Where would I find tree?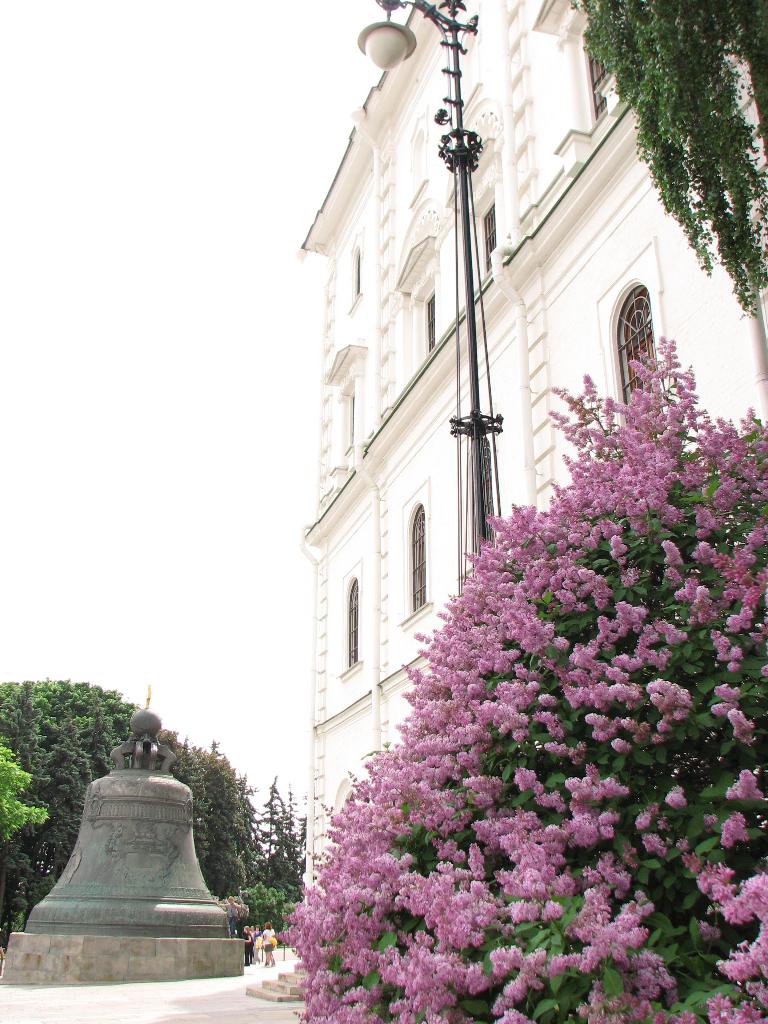
At left=0, top=681, right=273, bottom=945.
